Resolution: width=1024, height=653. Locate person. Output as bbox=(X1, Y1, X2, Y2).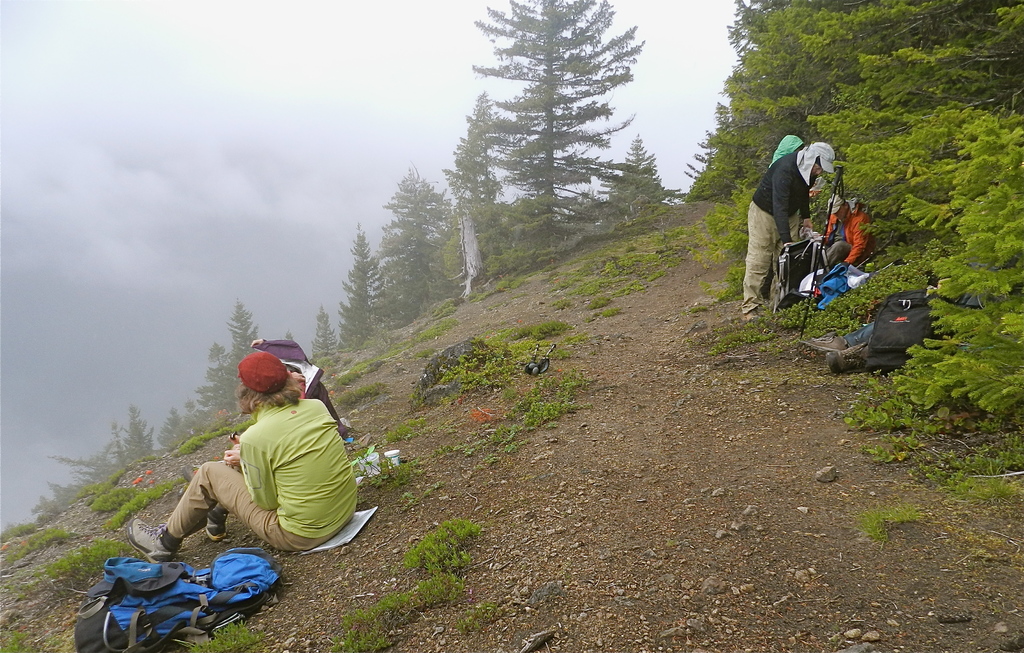
bbox=(741, 139, 837, 320).
